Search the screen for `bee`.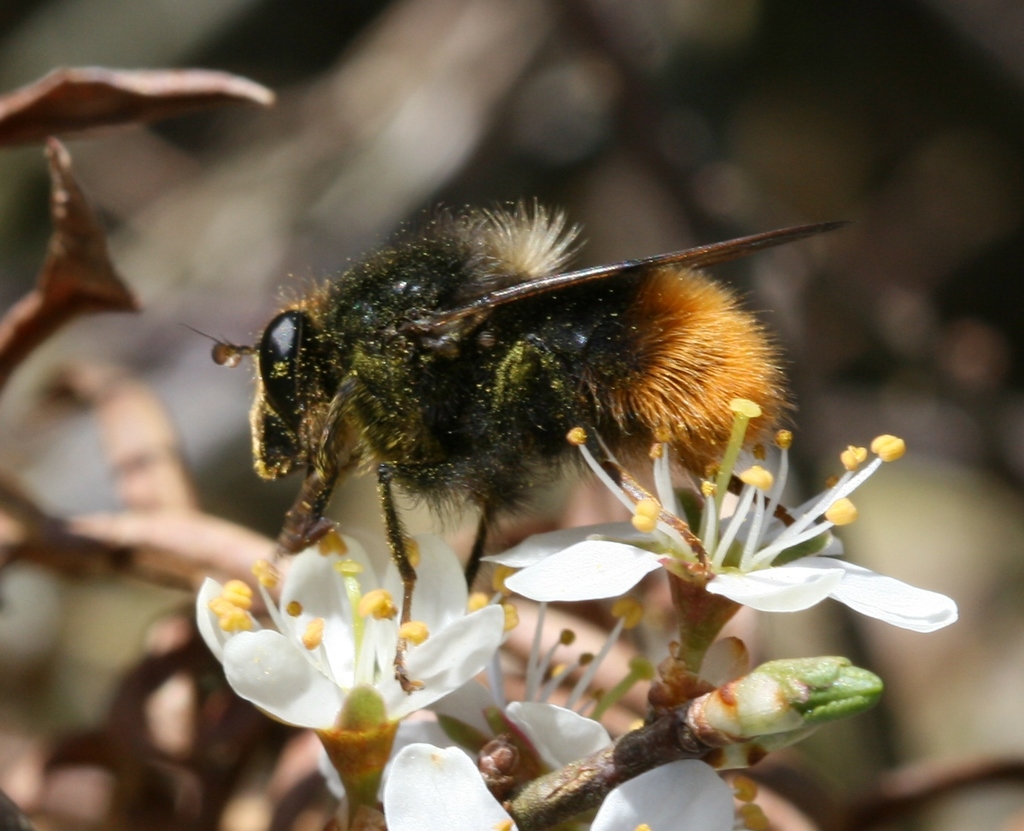
Found at BBox(194, 200, 858, 674).
